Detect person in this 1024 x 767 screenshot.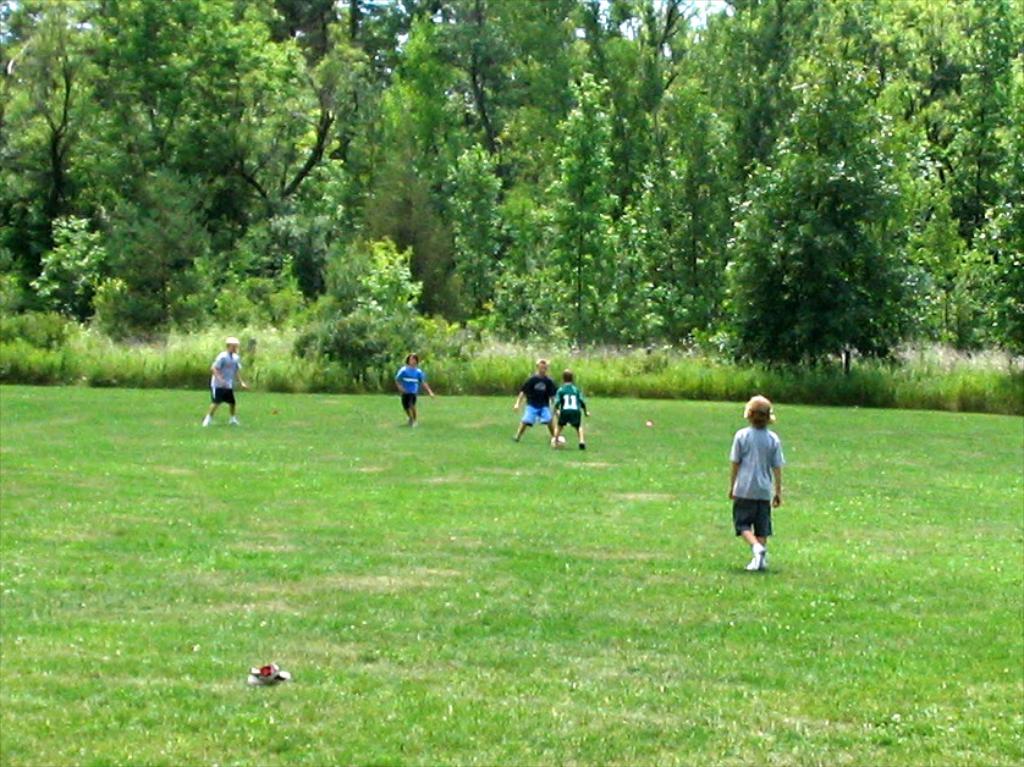
Detection: bbox=[512, 358, 556, 443].
